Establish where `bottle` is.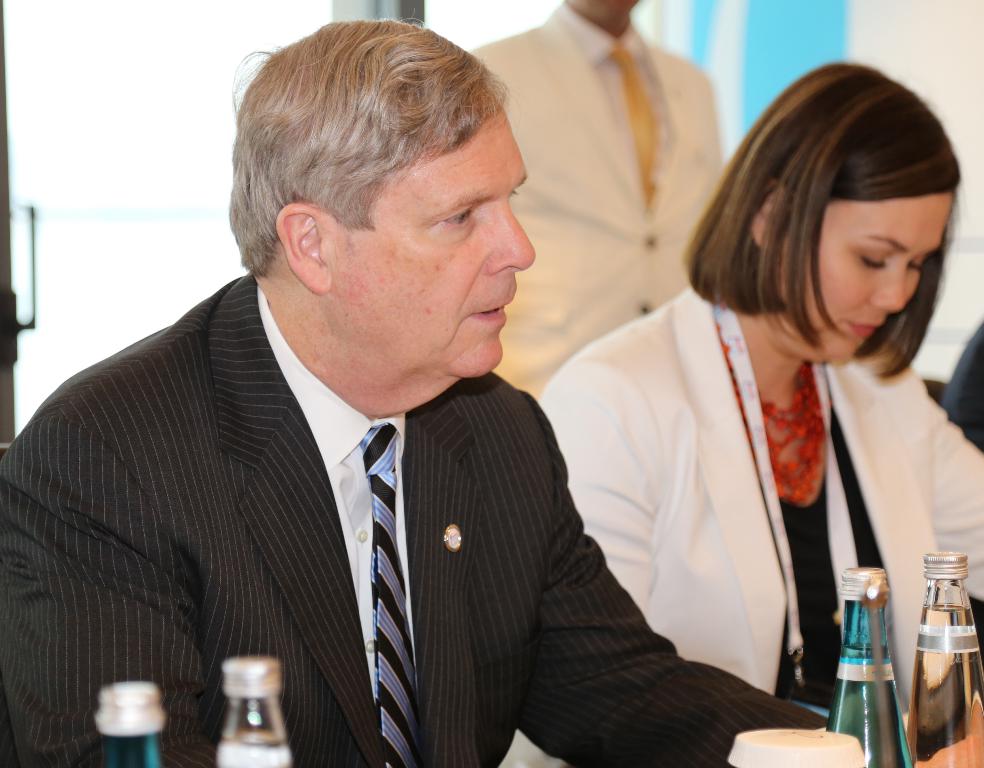
Established at bbox=[208, 652, 297, 767].
